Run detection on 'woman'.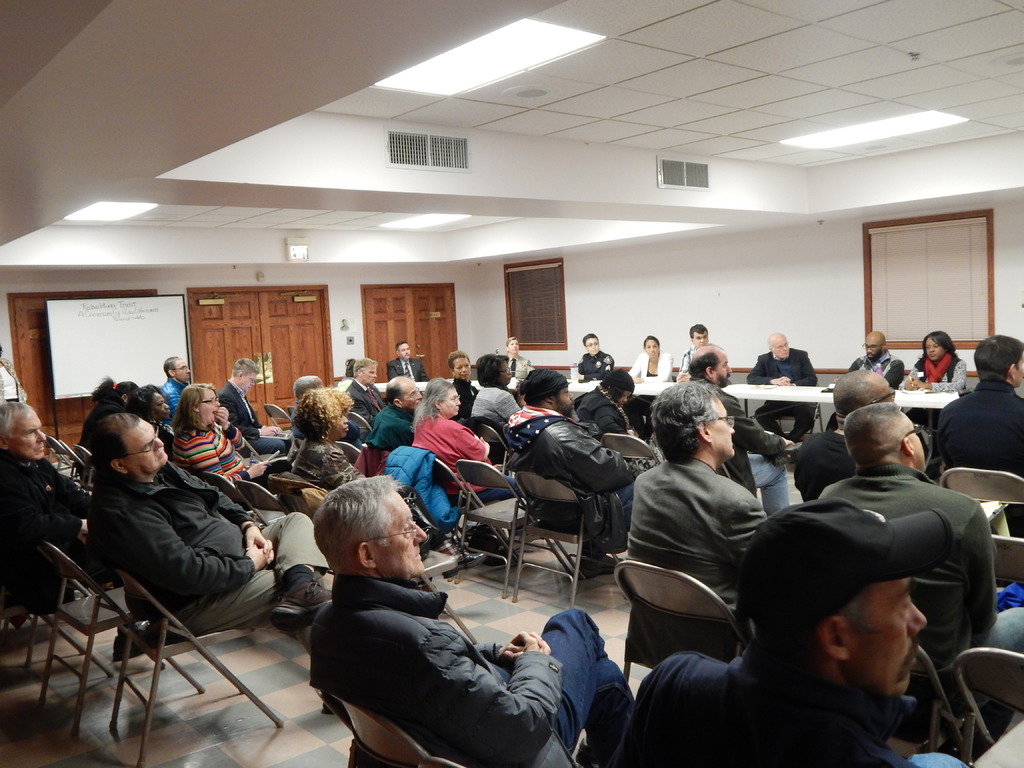
Result: locate(120, 381, 176, 451).
